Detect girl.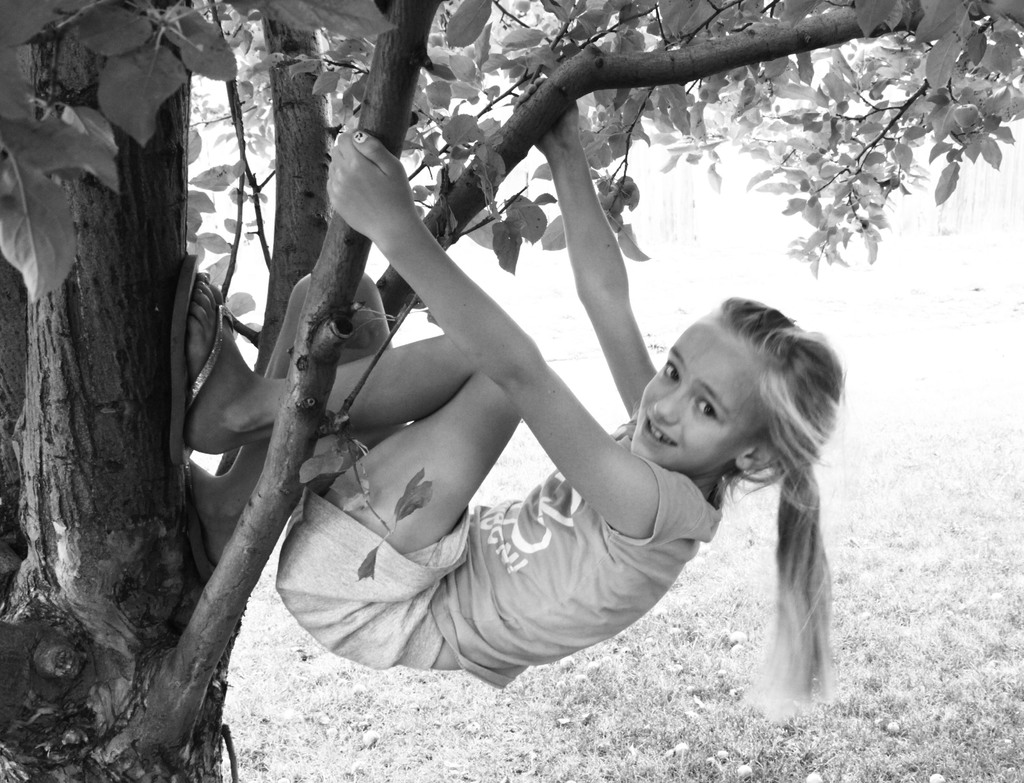
Detected at [left=165, top=76, right=850, bottom=727].
